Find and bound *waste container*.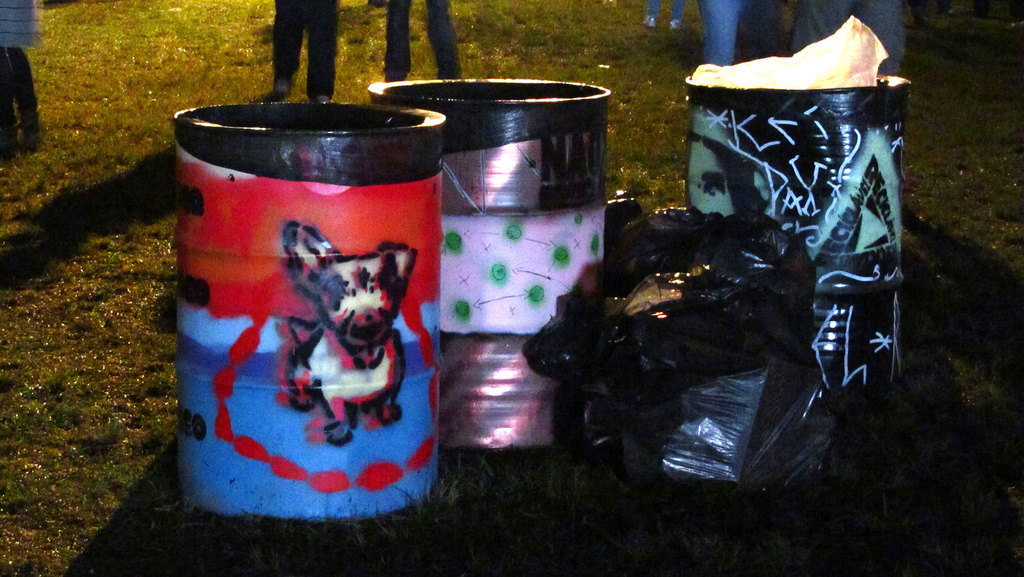
Bound: bbox(677, 54, 913, 433).
